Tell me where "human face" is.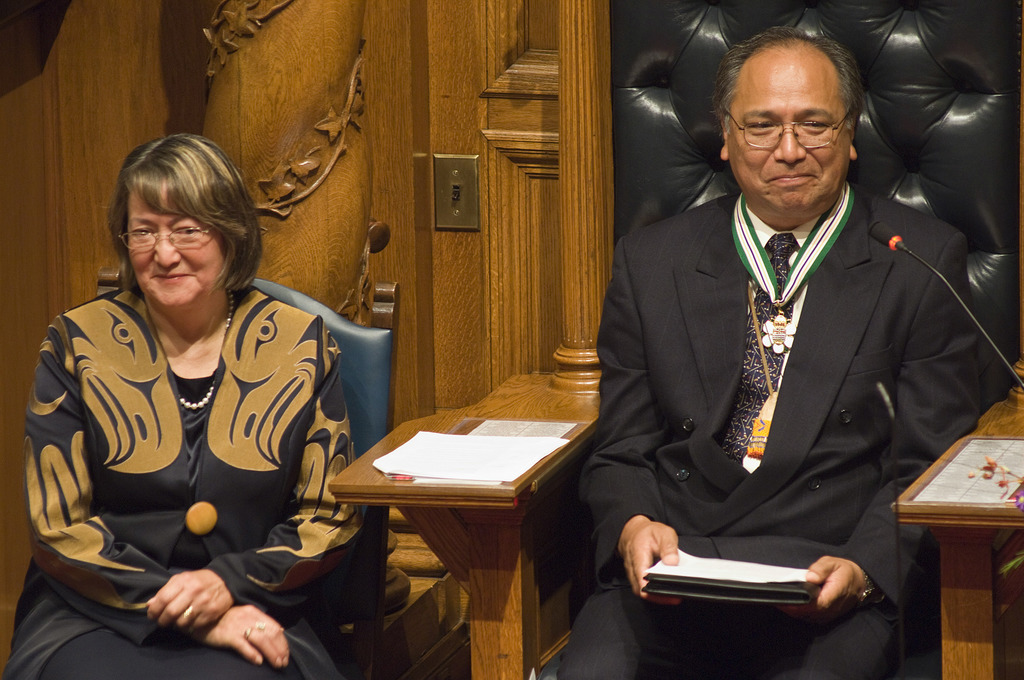
"human face" is at (x1=728, y1=63, x2=848, y2=208).
